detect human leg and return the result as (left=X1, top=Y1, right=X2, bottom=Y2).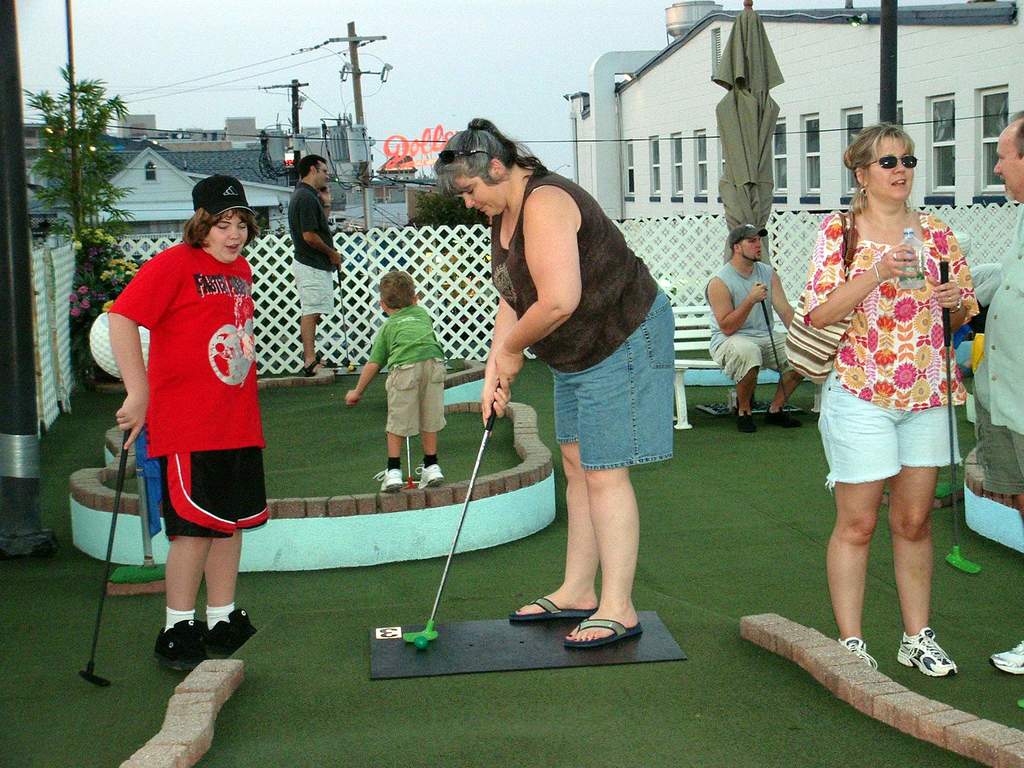
(left=821, top=379, right=906, bottom=657).
